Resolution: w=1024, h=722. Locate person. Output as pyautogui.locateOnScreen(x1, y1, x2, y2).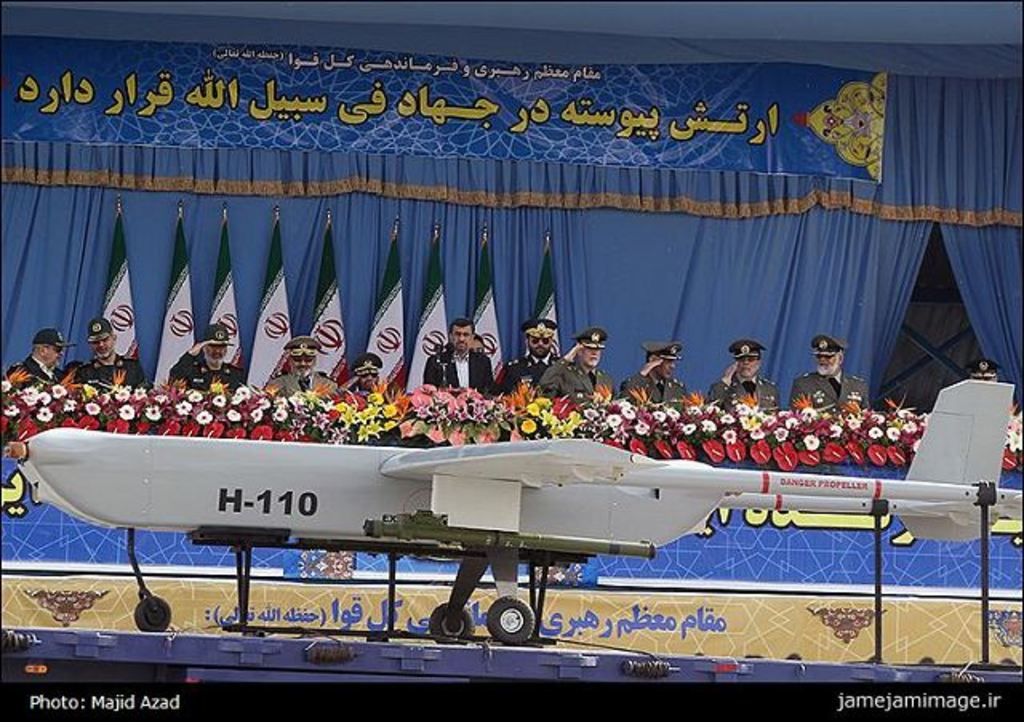
pyautogui.locateOnScreen(70, 317, 142, 392).
